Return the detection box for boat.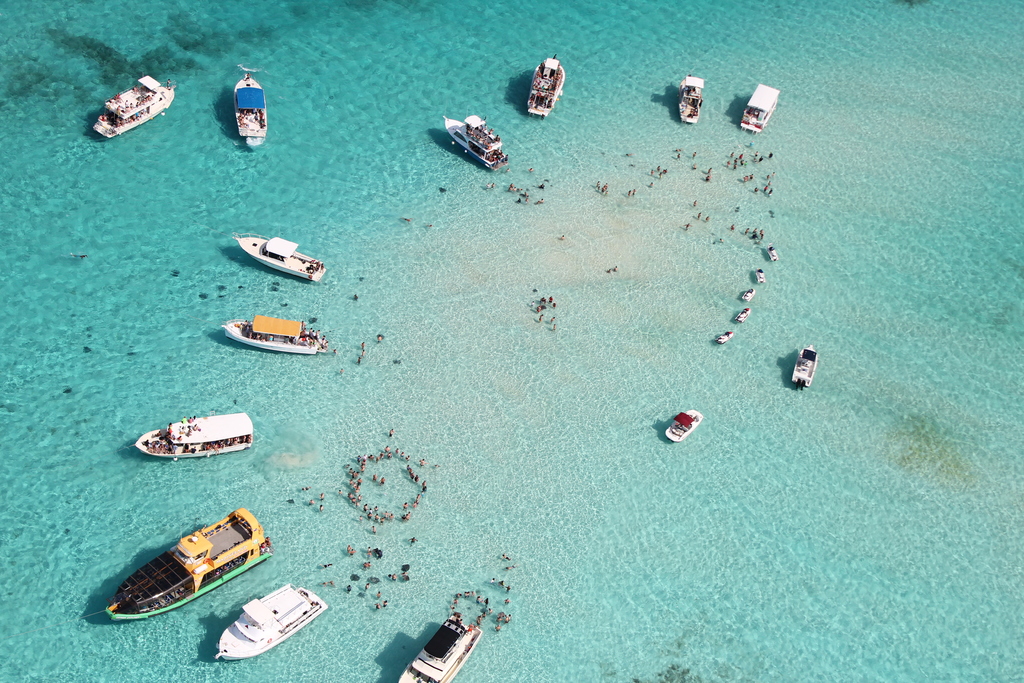
[x1=131, y1=408, x2=253, y2=452].
